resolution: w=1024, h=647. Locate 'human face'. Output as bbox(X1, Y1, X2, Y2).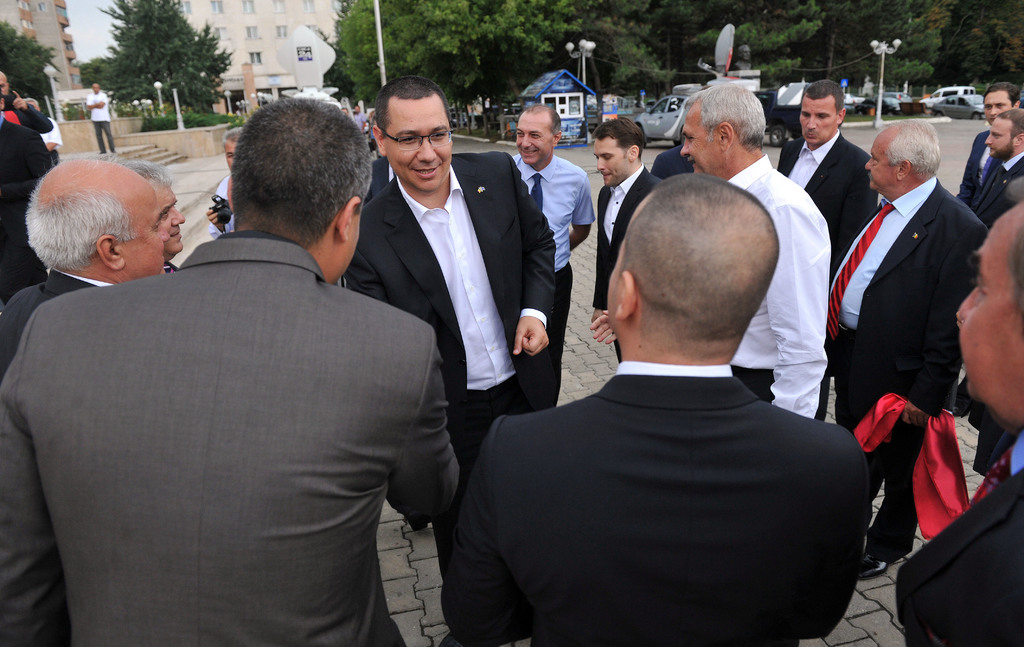
bbox(597, 194, 644, 320).
